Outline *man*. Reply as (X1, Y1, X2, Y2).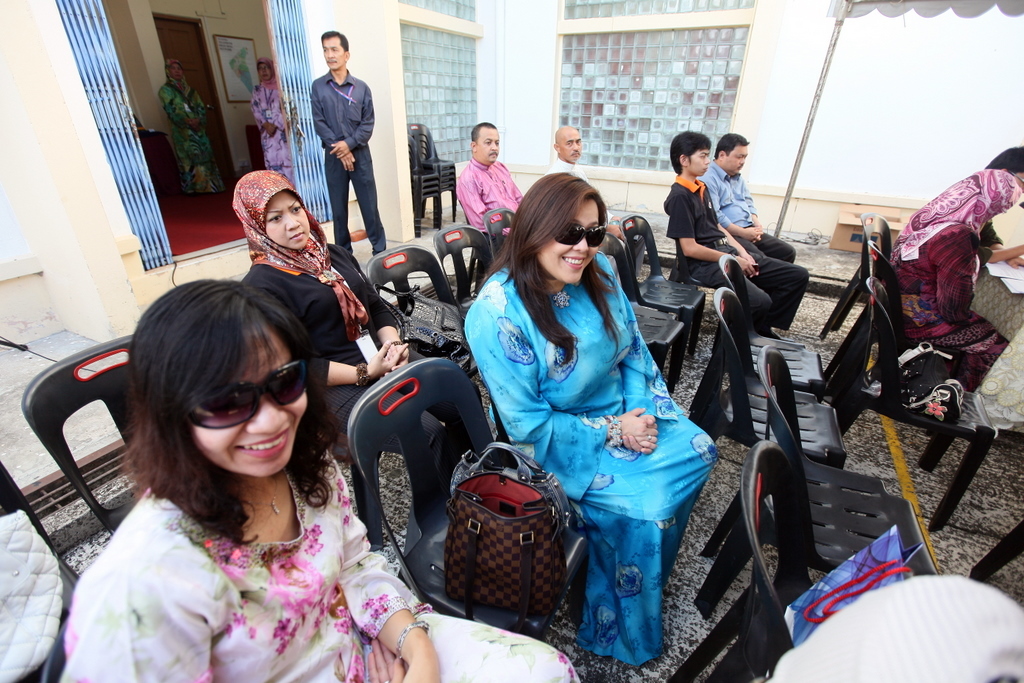
(546, 123, 622, 237).
